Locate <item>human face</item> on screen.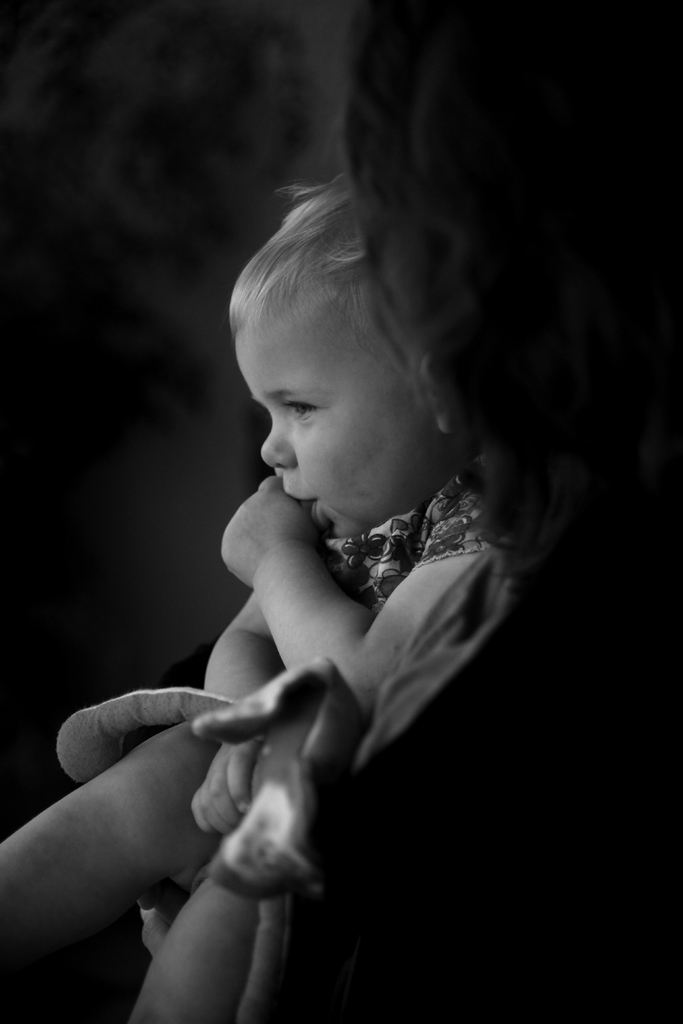
On screen at [x1=245, y1=305, x2=441, y2=538].
